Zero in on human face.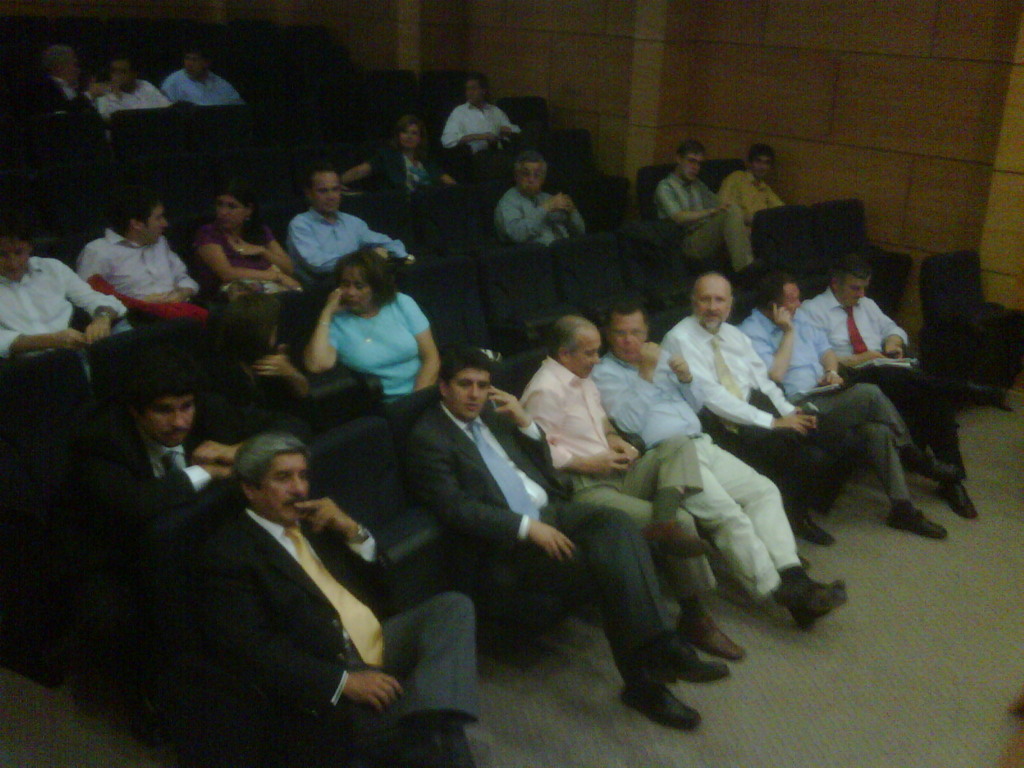
Zeroed in: <box>755,161,772,182</box>.
